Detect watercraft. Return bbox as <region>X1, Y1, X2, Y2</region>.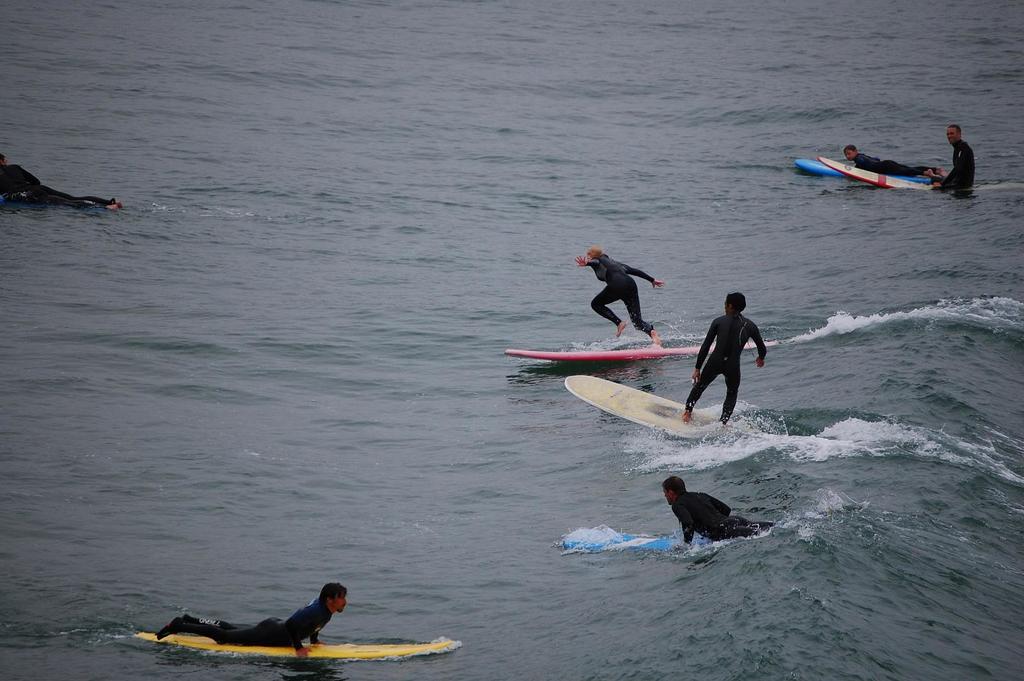
<region>818, 161, 924, 191</region>.
